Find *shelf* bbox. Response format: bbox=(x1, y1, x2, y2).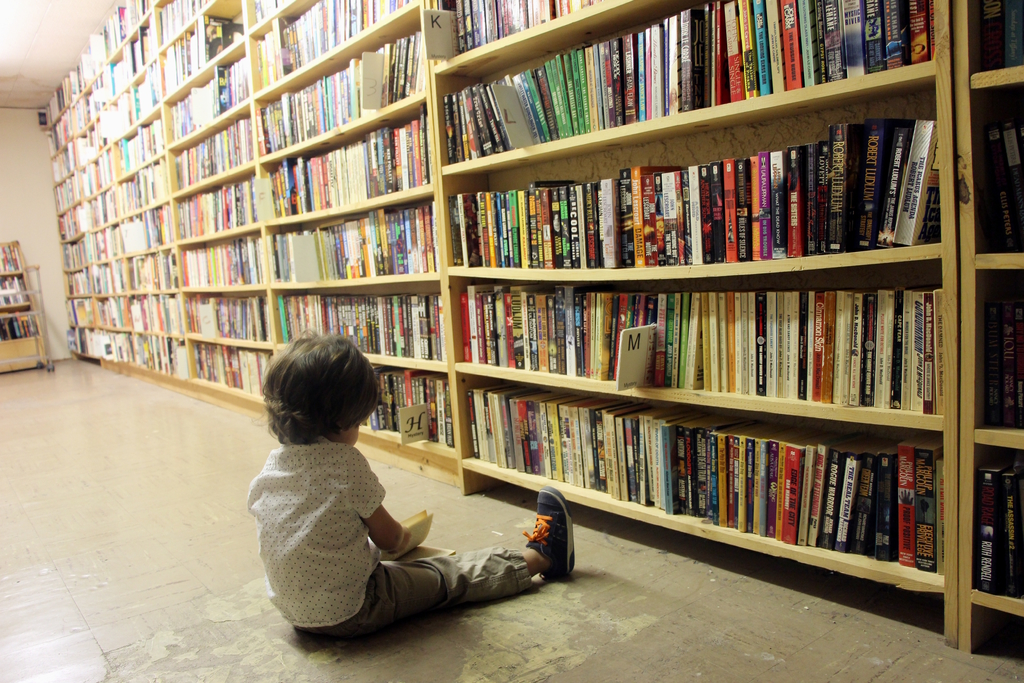
bbox=(102, 330, 137, 368).
